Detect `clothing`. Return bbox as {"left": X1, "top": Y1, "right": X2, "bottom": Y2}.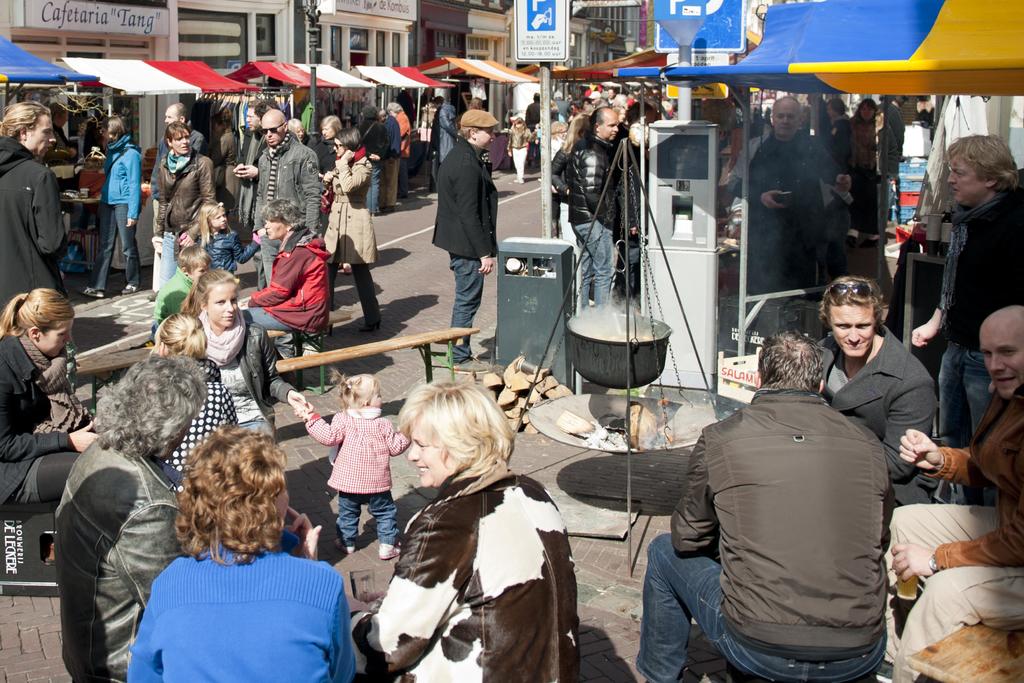
{"left": 303, "top": 400, "right": 410, "bottom": 552}.
